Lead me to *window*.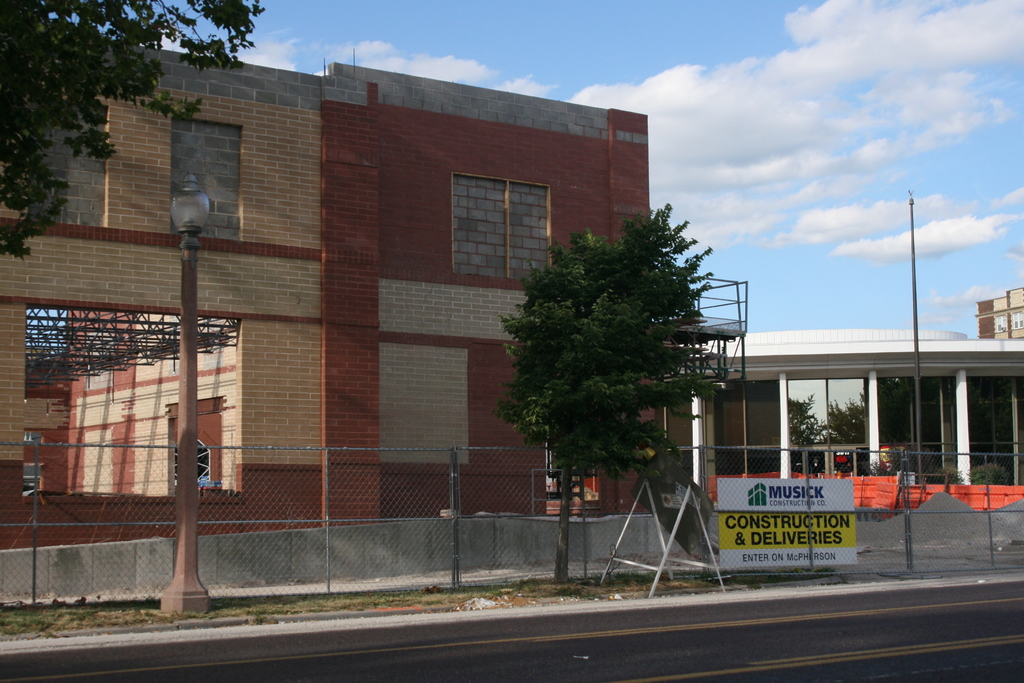
Lead to 970 375 1023 488.
